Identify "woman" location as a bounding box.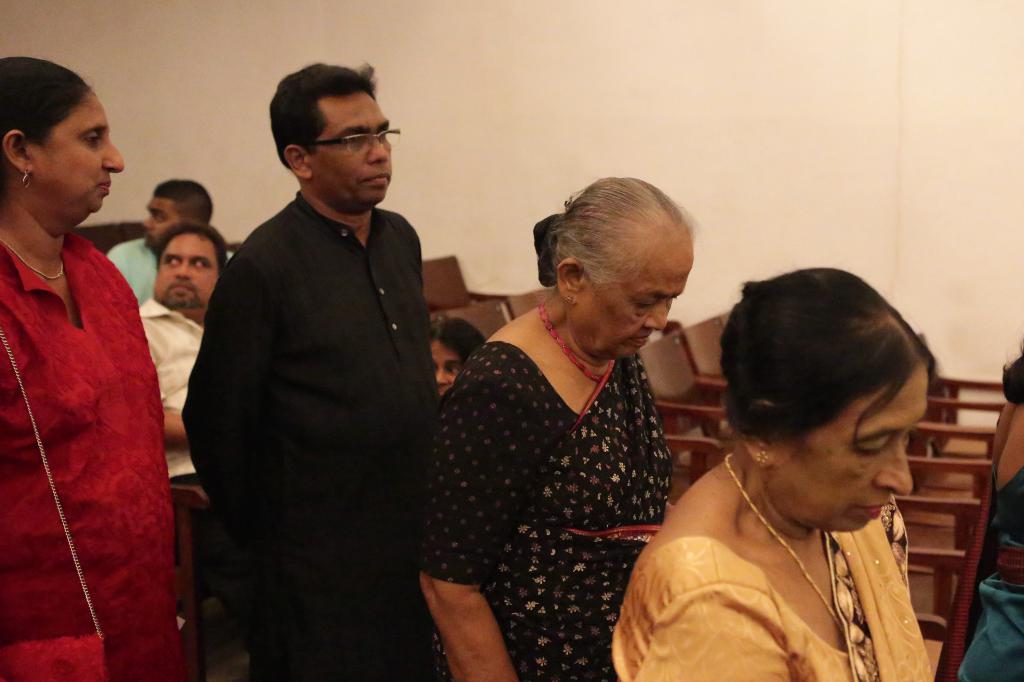
582/241/980/680.
